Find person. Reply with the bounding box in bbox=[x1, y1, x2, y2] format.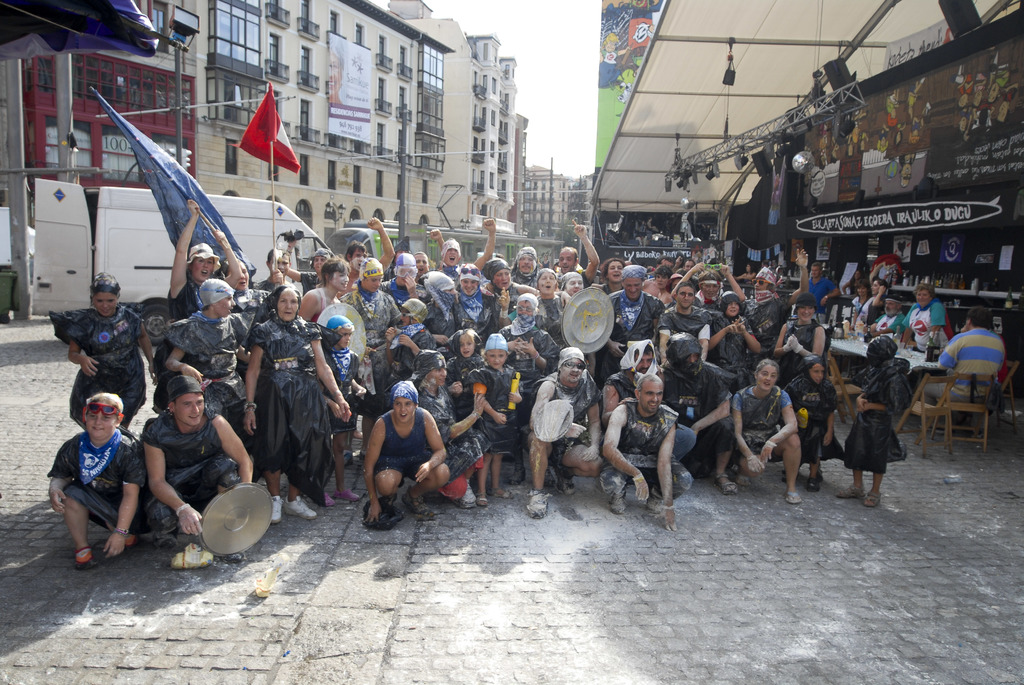
bbox=[476, 329, 517, 505].
